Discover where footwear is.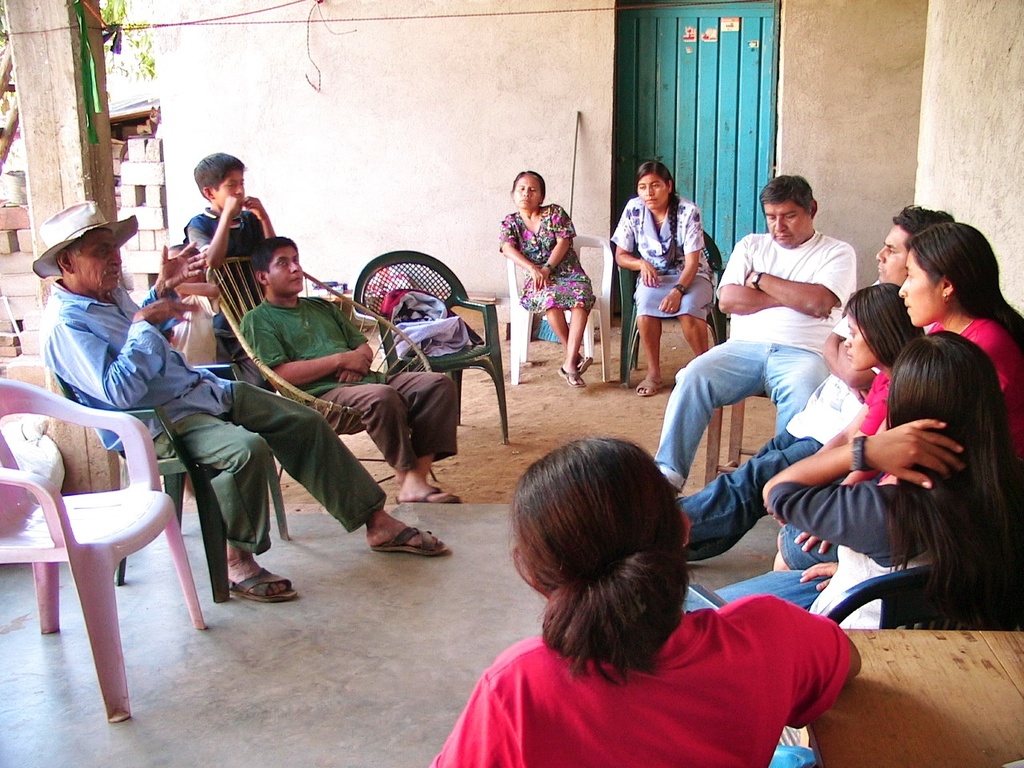
Discovered at Rect(627, 374, 666, 398).
